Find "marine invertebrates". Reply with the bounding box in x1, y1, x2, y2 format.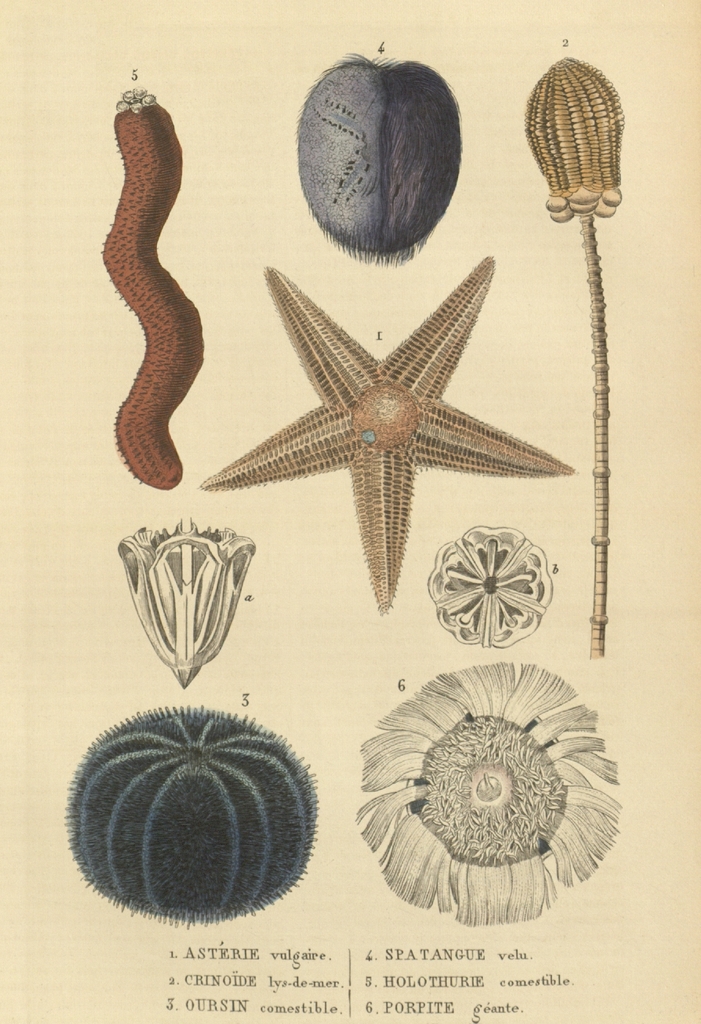
353, 648, 610, 922.
